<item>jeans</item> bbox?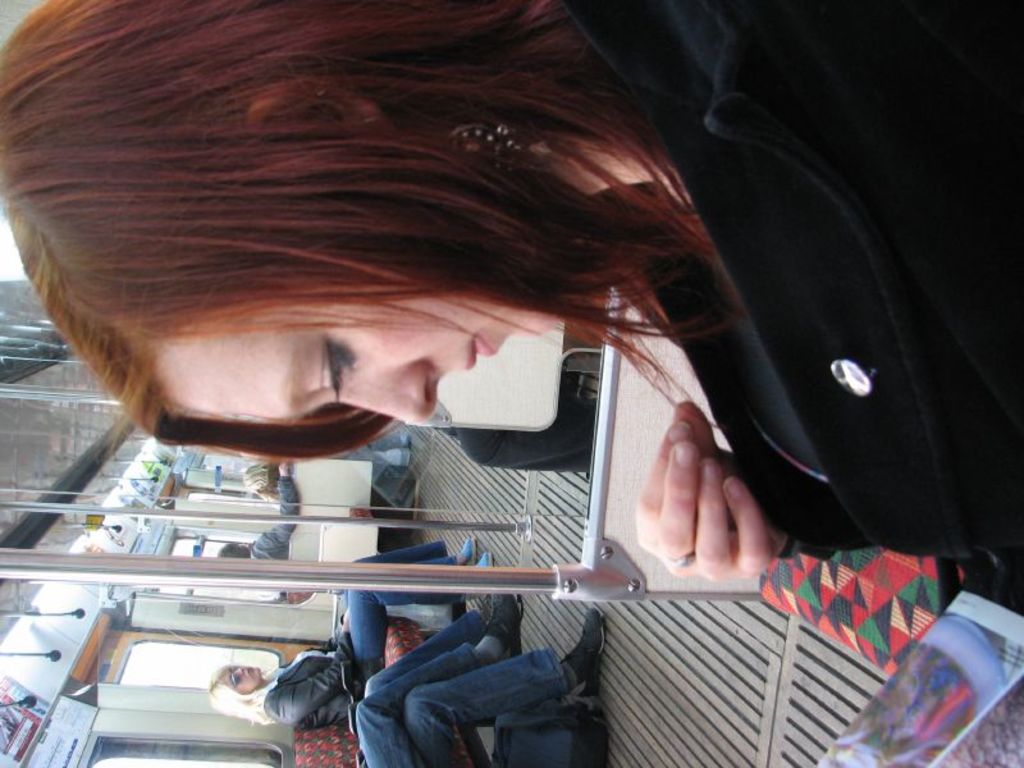
{"x1": 351, "y1": 536, "x2": 461, "y2": 657}
